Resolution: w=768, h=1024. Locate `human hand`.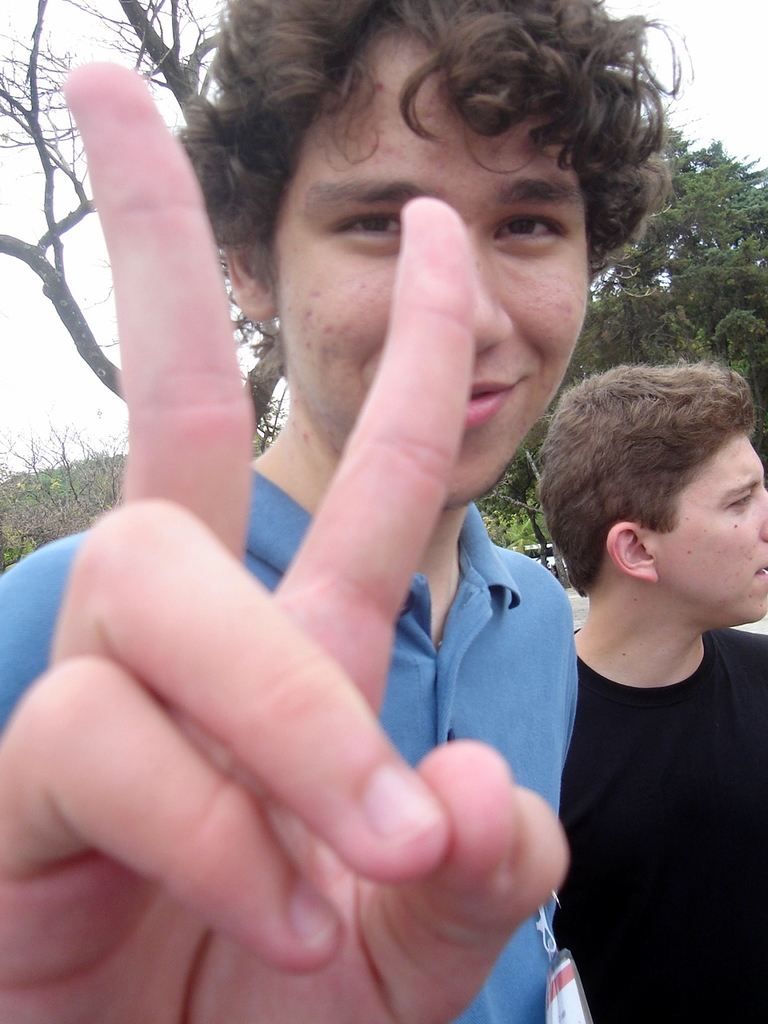
crop(0, 62, 567, 1023).
